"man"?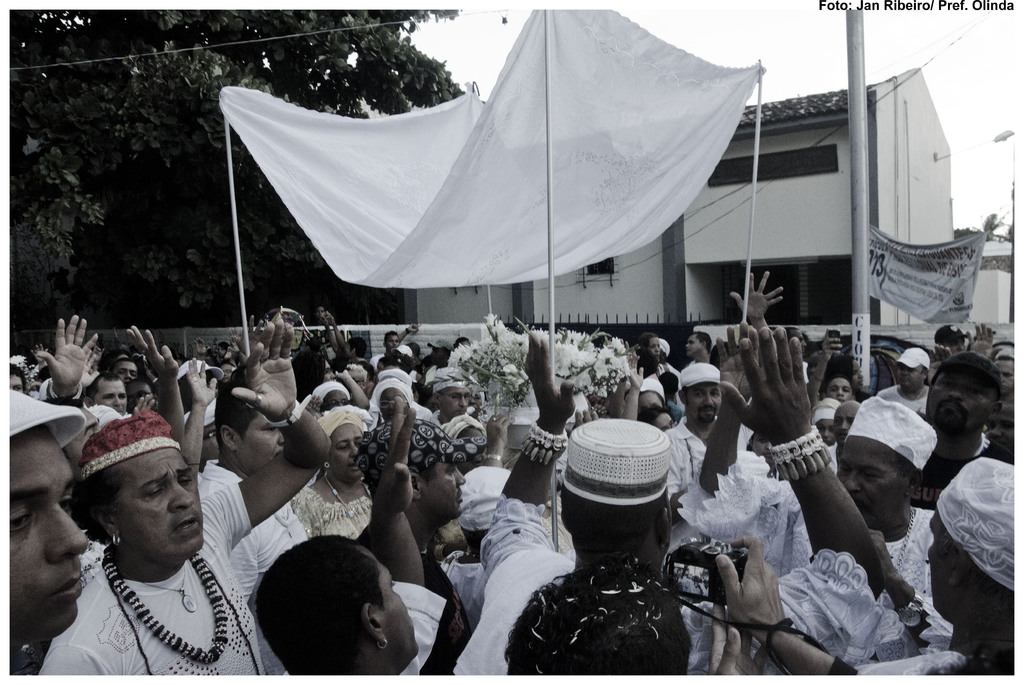
(x1=196, y1=354, x2=312, y2=670)
